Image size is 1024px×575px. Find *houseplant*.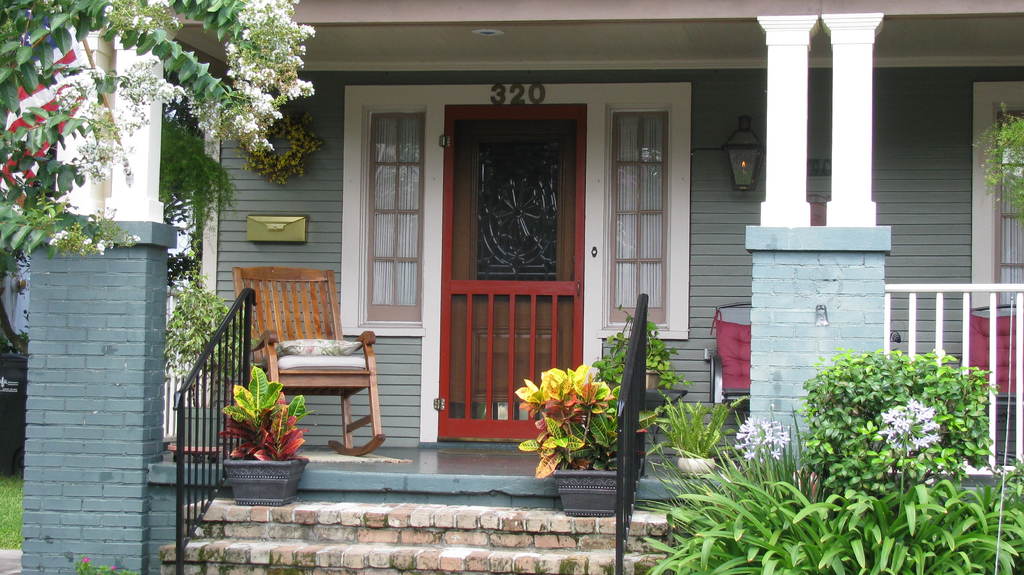
(x1=514, y1=363, x2=623, y2=510).
